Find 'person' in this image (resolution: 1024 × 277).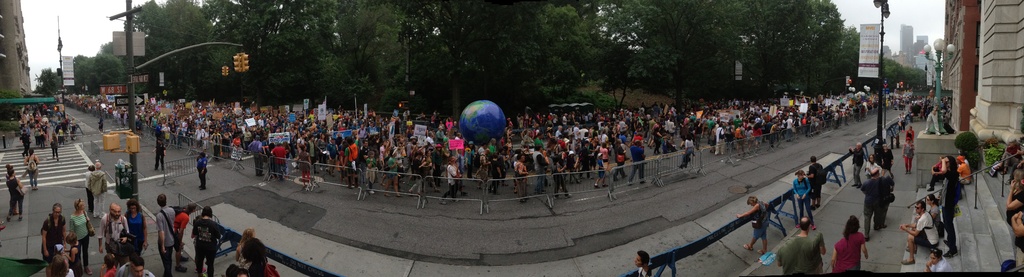
829:212:868:274.
